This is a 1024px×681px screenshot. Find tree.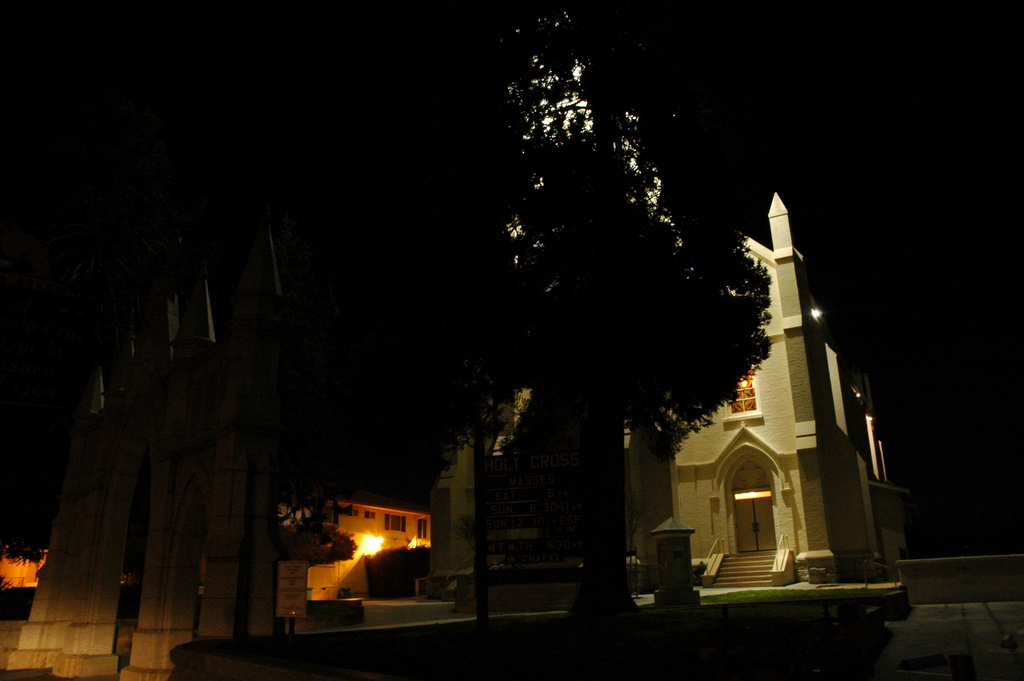
Bounding box: [448,365,532,562].
